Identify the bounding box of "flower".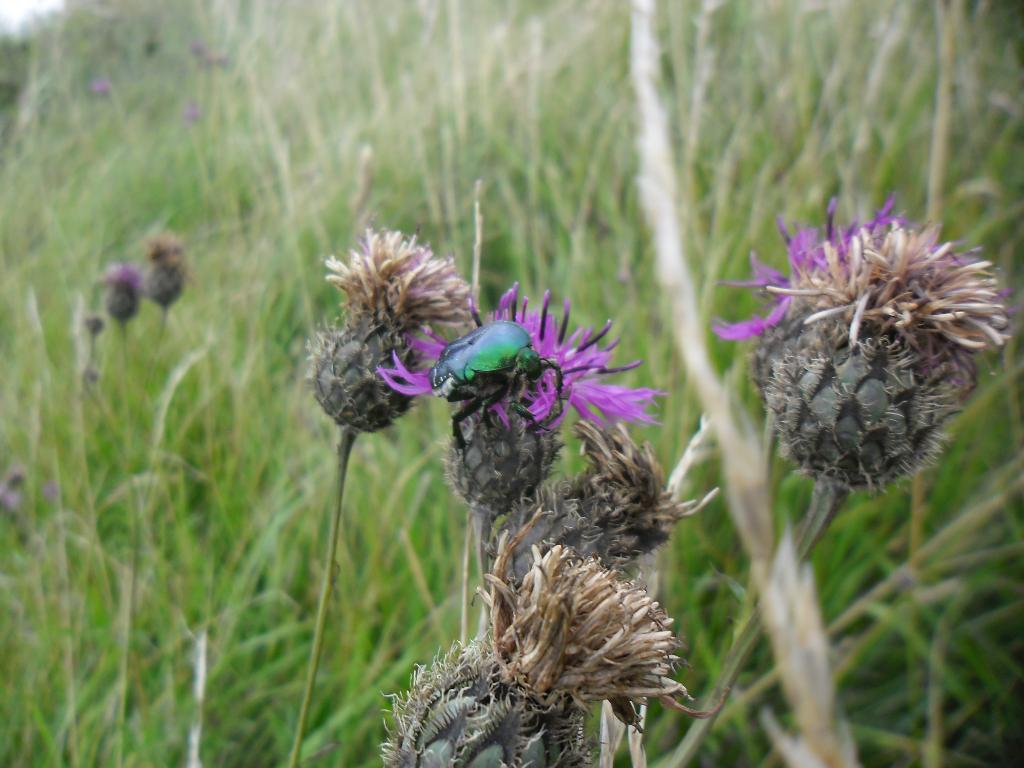
x1=742, y1=191, x2=988, y2=499.
